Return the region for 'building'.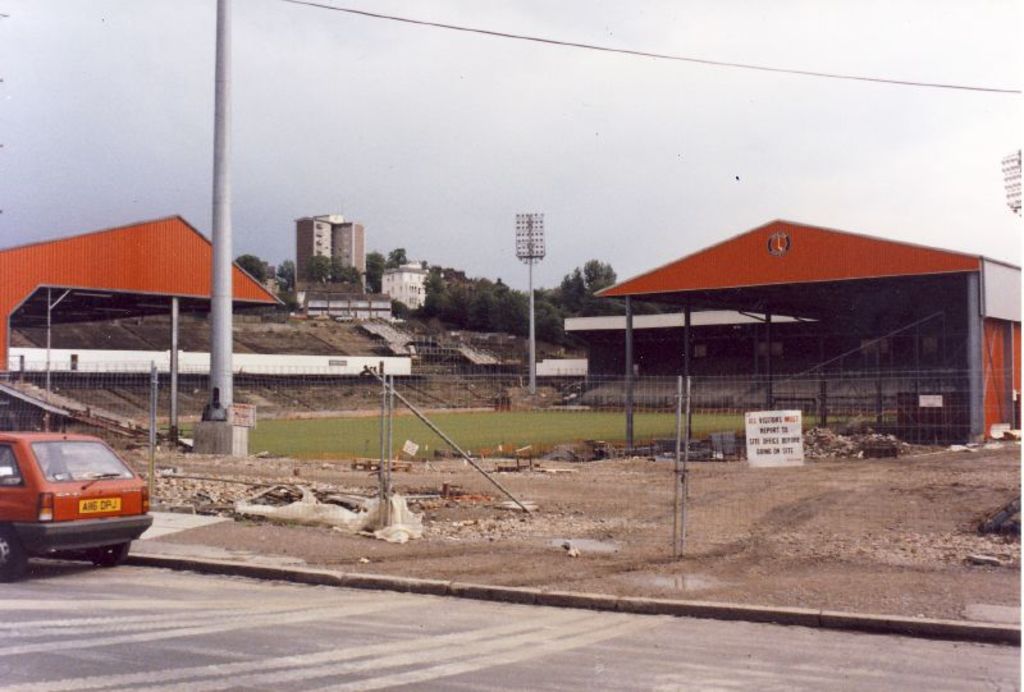
<region>0, 214, 284, 386</region>.
